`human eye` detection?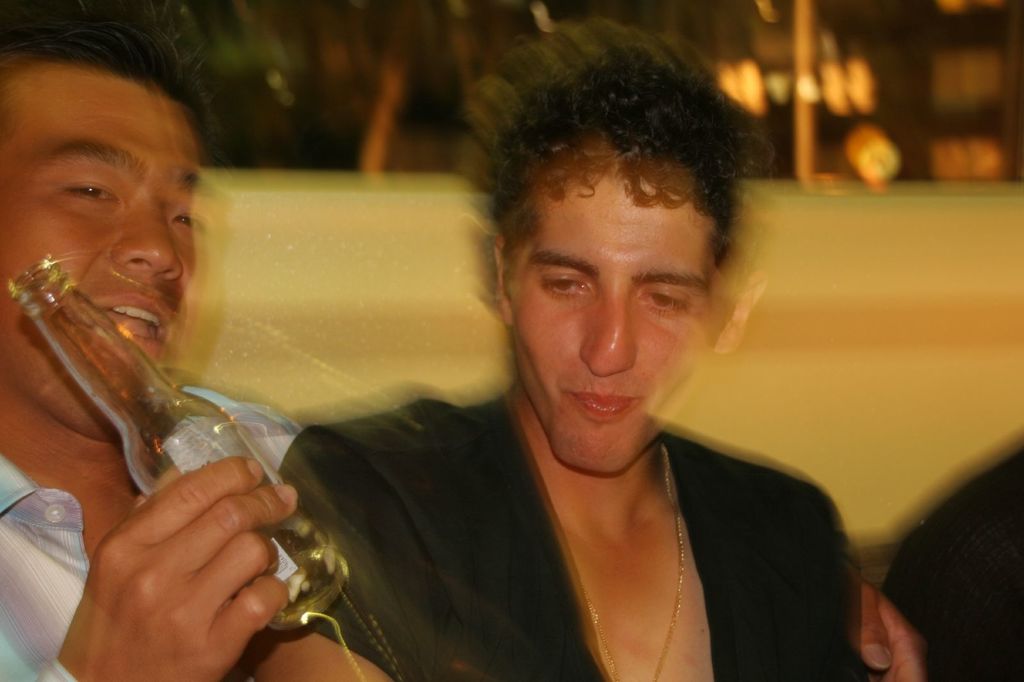
BBox(635, 286, 697, 319)
